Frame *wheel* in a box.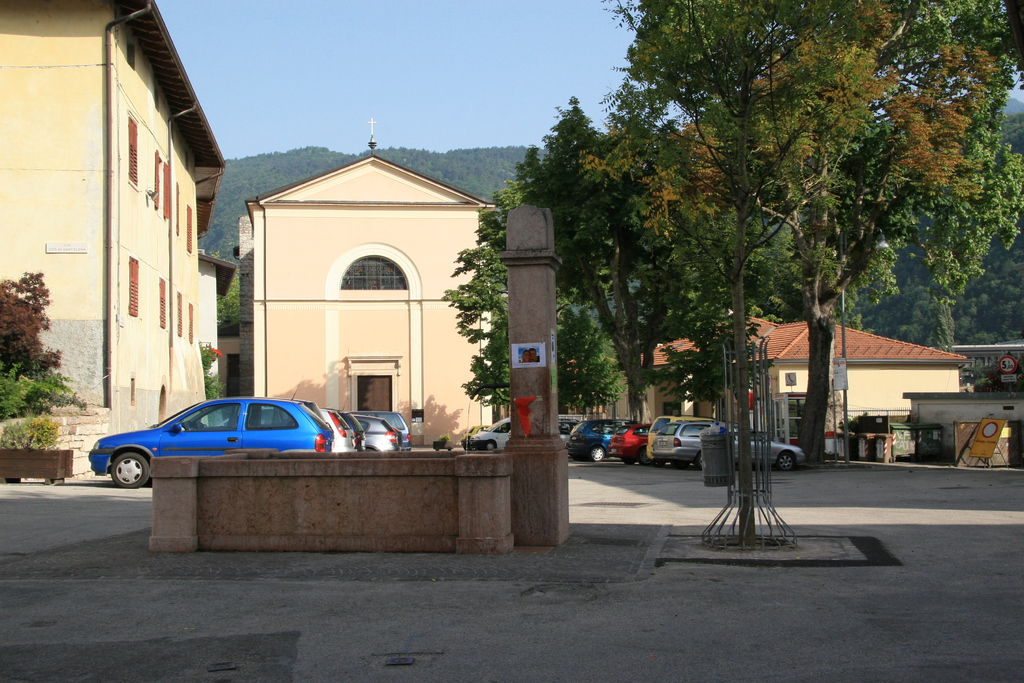
115/454/149/483.
